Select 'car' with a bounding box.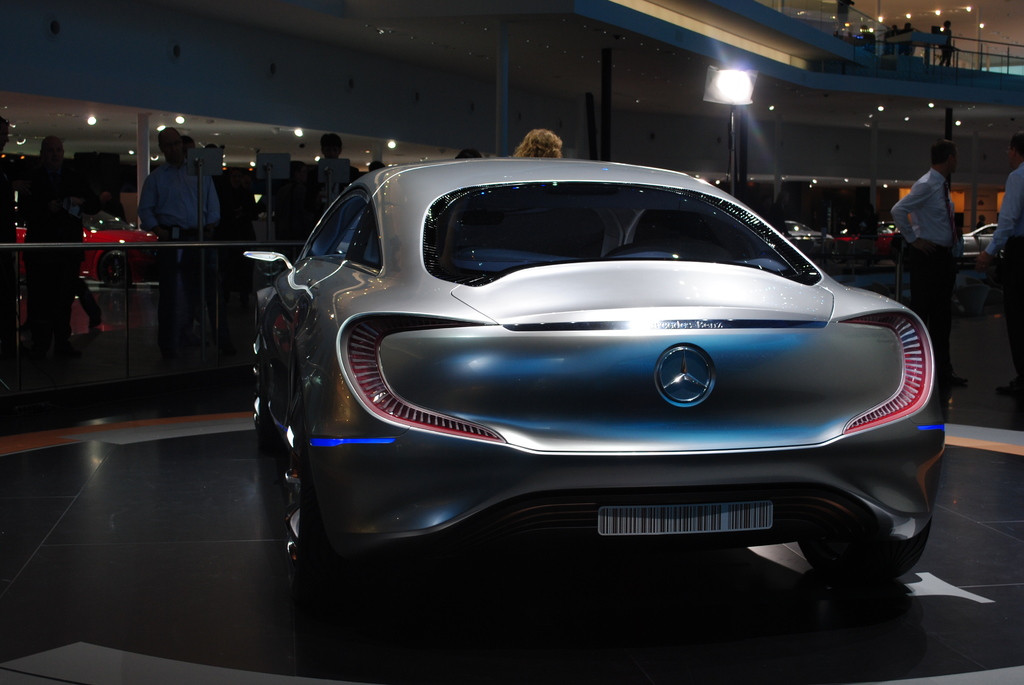
crop(245, 152, 948, 599).
